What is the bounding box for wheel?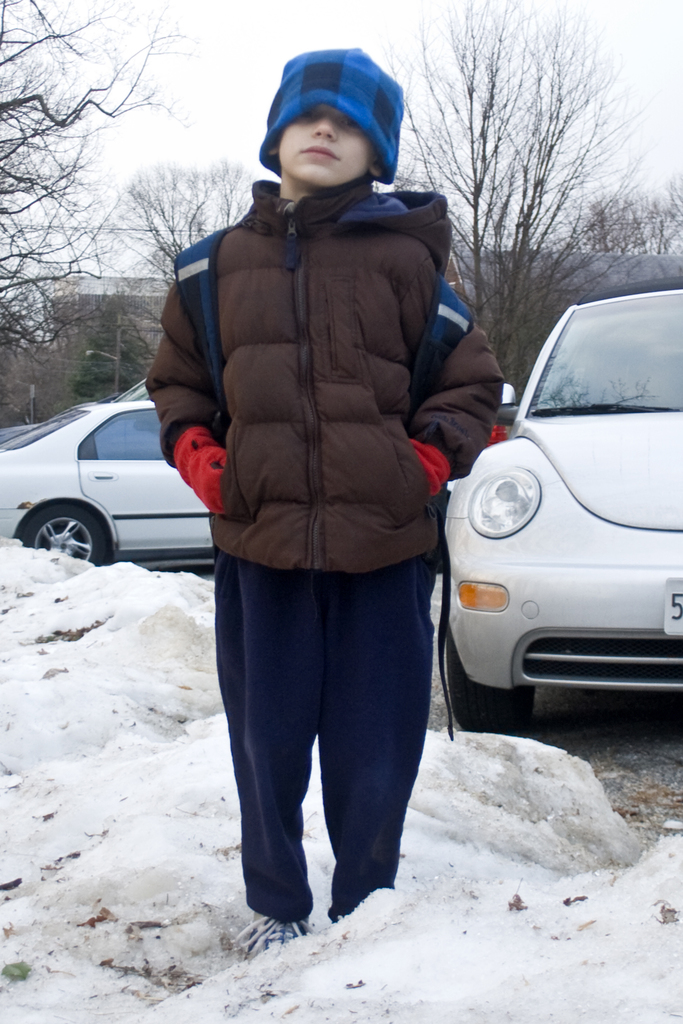
detection(31, 511, 106, 564).
